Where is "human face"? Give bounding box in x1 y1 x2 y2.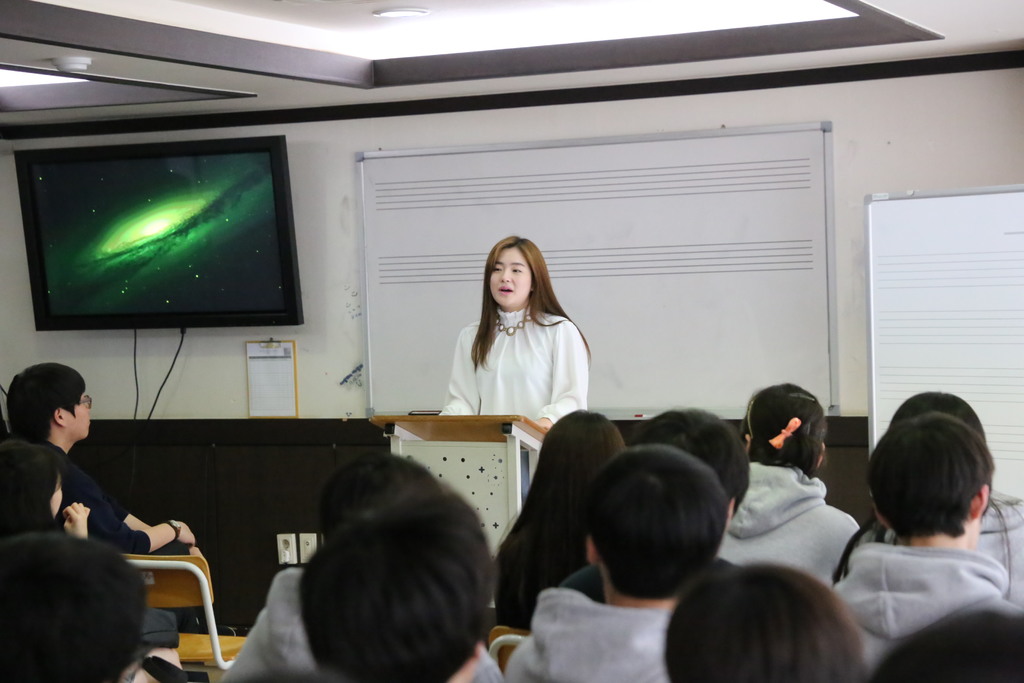
68 394 92 444.
